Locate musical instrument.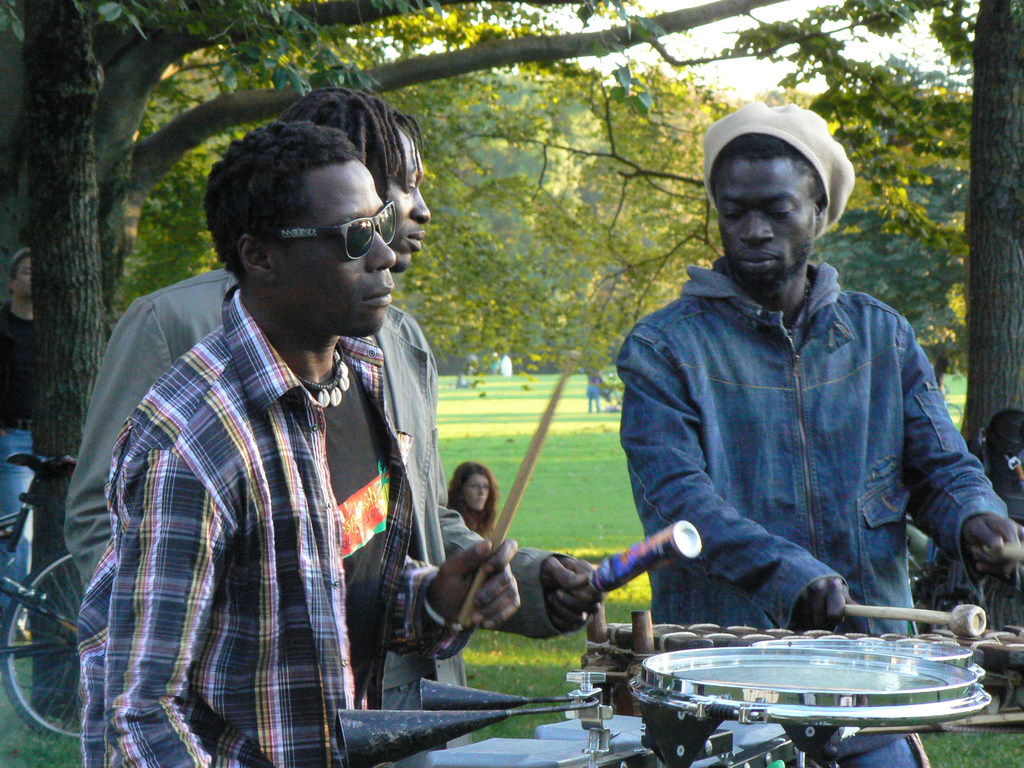
Bounding box: <bbox>564, 577, 982, 741</bbox>.
